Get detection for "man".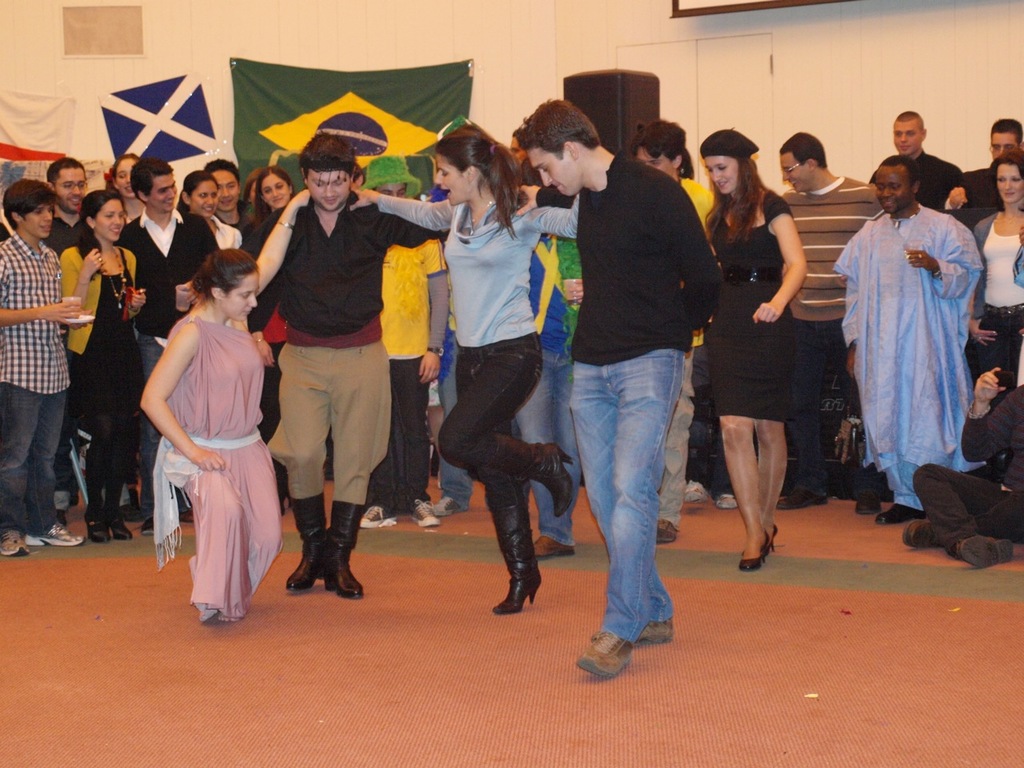
Detection: {"left": 625, "top": 116, "right": 718, "bottom": 506}.
